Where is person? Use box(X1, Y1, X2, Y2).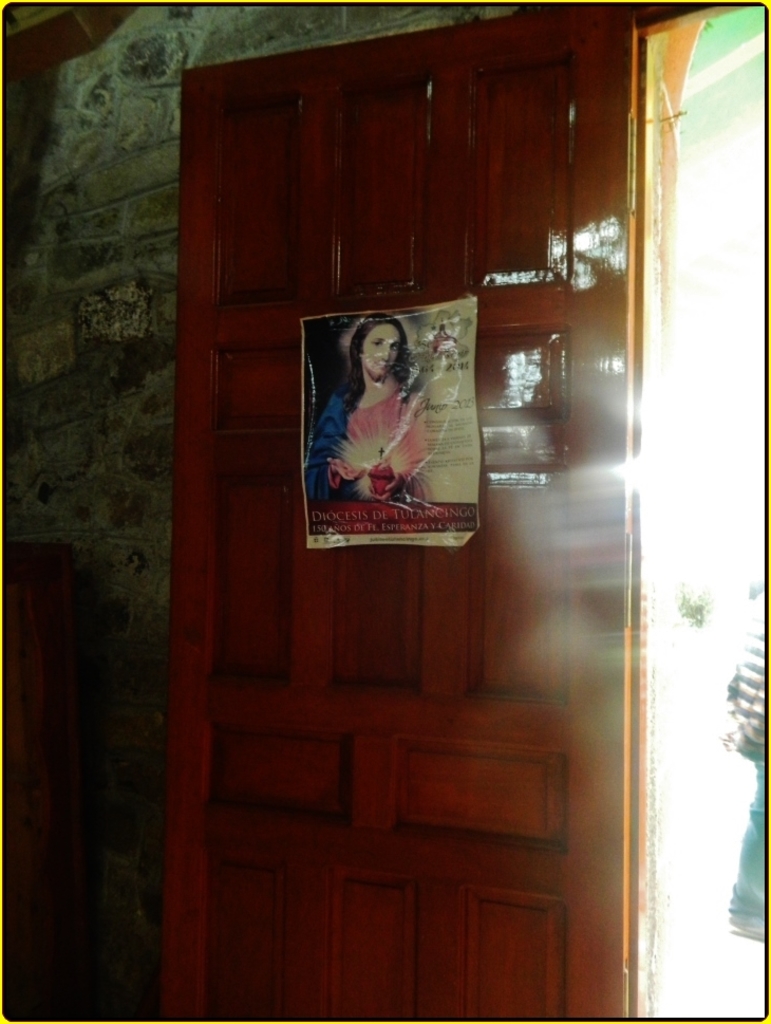
box(308, 305, 431, 507).
